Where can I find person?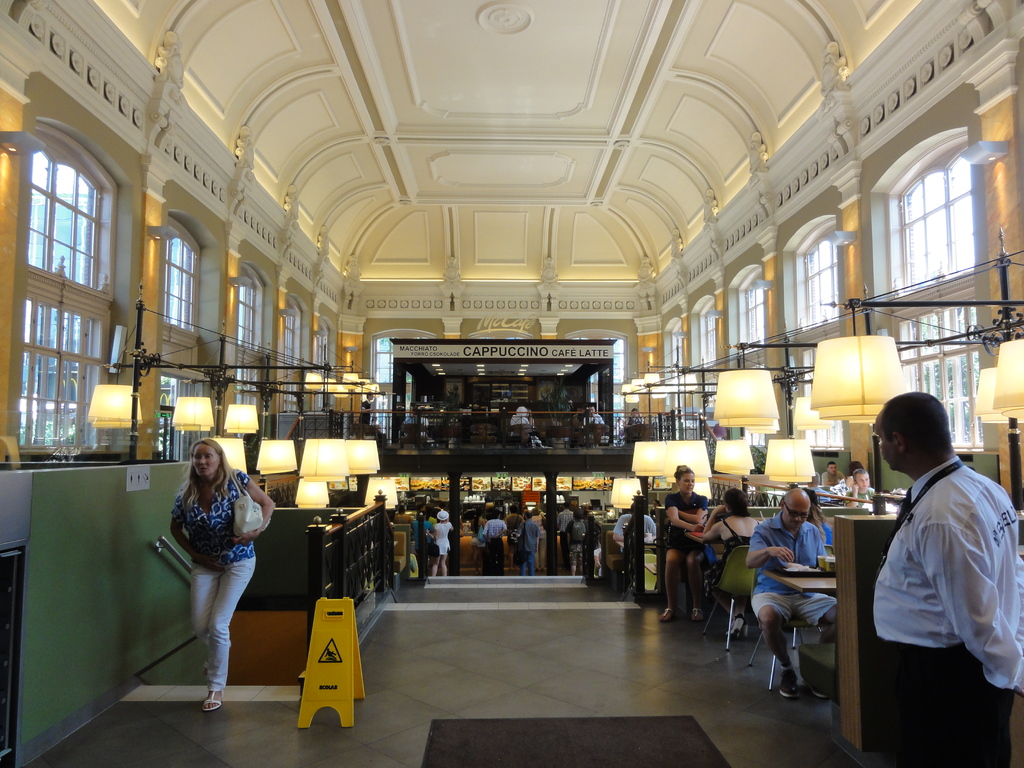
You can find it at rect(820, 460, 845, 484).
